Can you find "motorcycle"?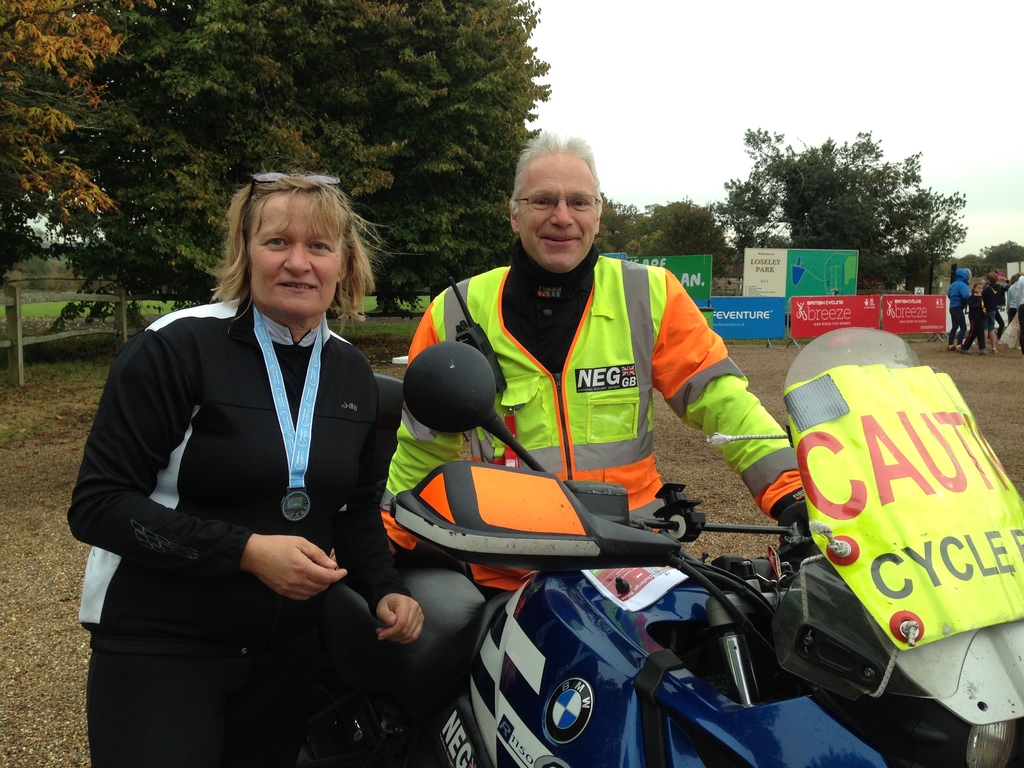
Yes, bounding box: x1=324, y1=247, x2=877, y2=732.
